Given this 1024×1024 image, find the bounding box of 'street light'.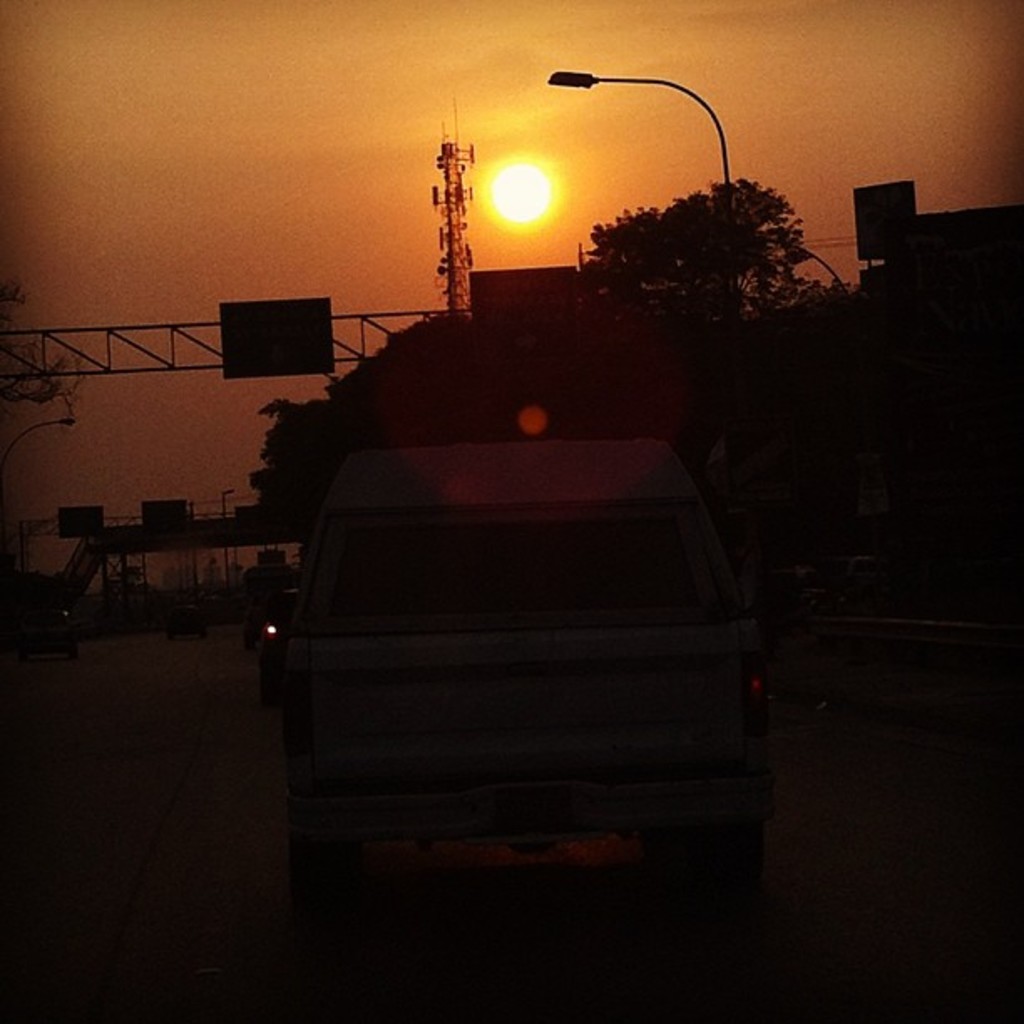
bbox(539, 77, 743, 400).
